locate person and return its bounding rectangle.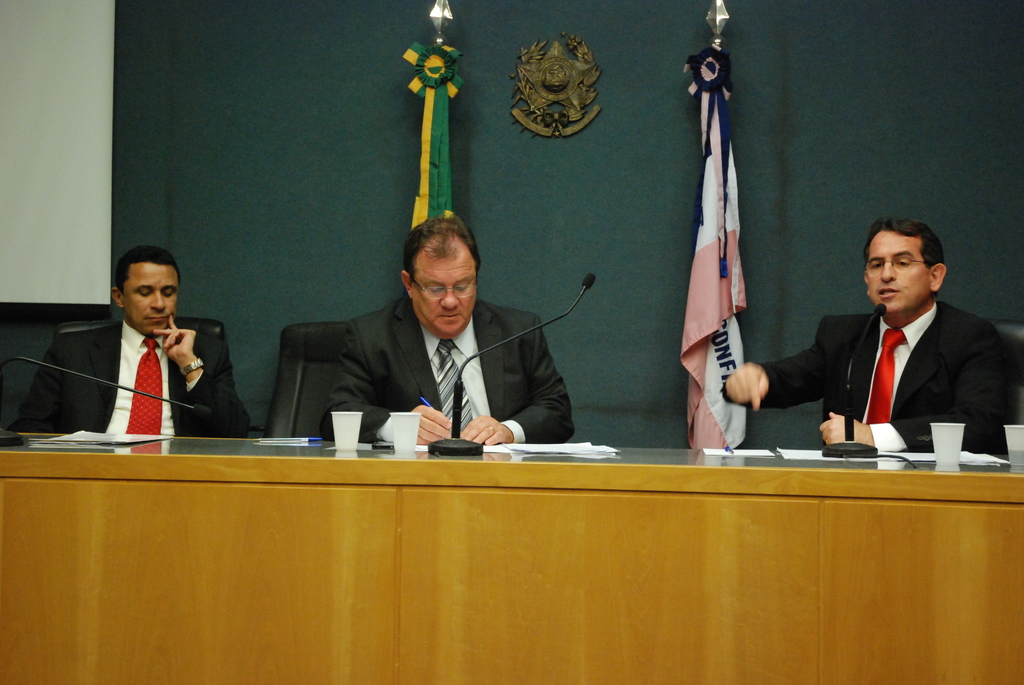
detection(5, 244, 255, 442).
